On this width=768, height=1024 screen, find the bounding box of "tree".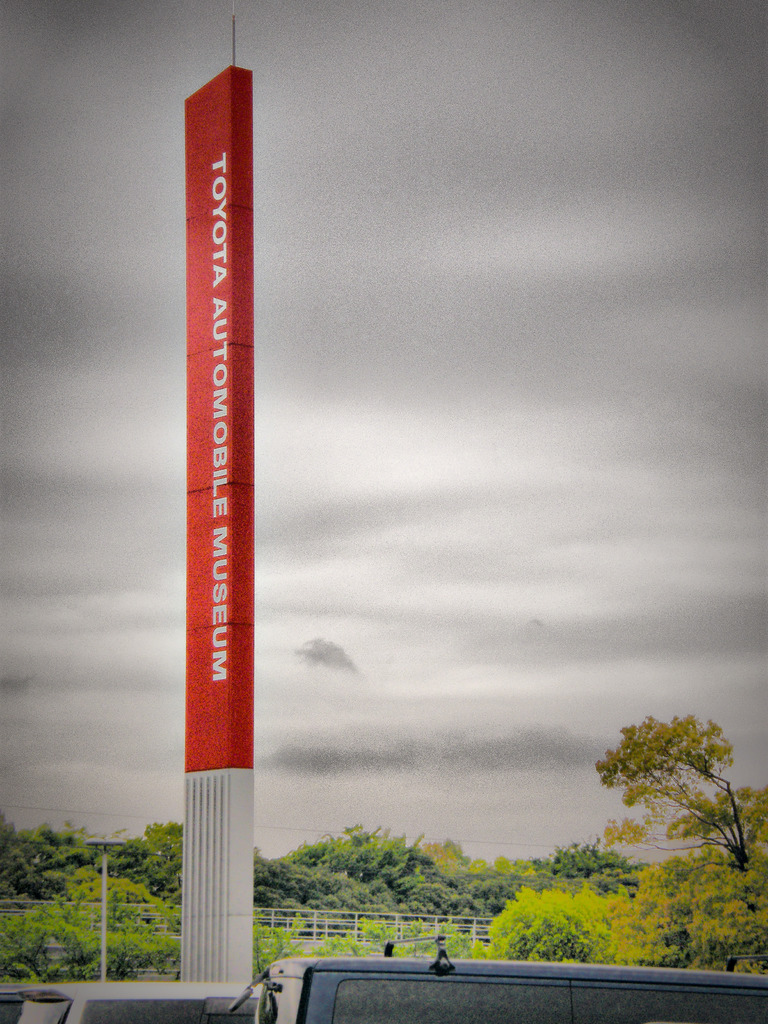
Bounding box: select_region(257, 853, 434, 942).
